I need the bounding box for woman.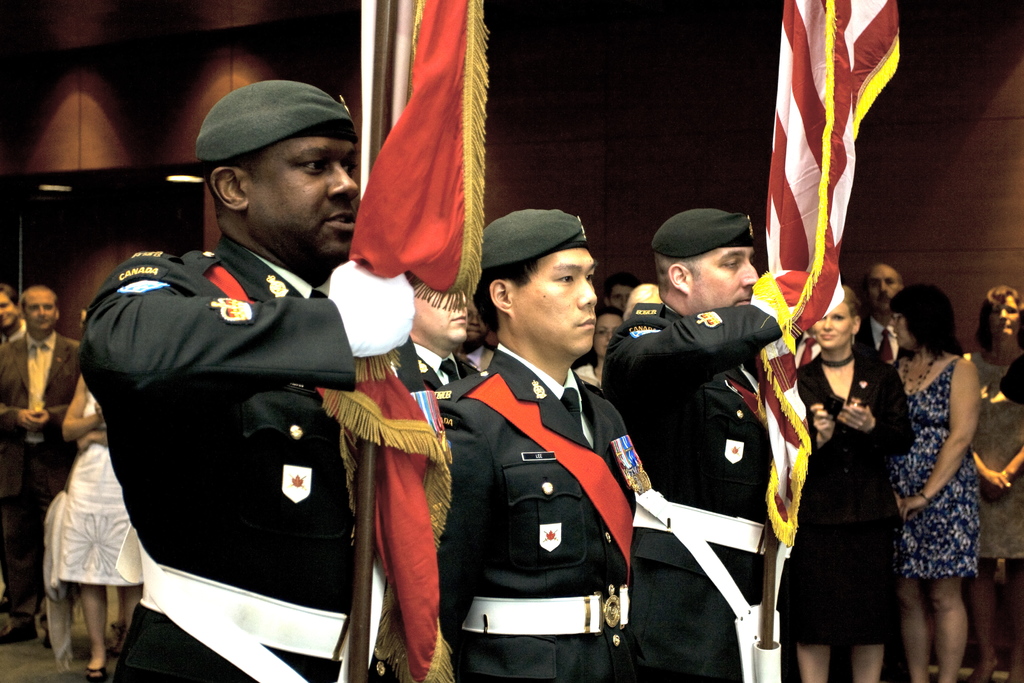
Here it is: {"left": 54, "top": 373, "right": 148, "bottom": 678}.
